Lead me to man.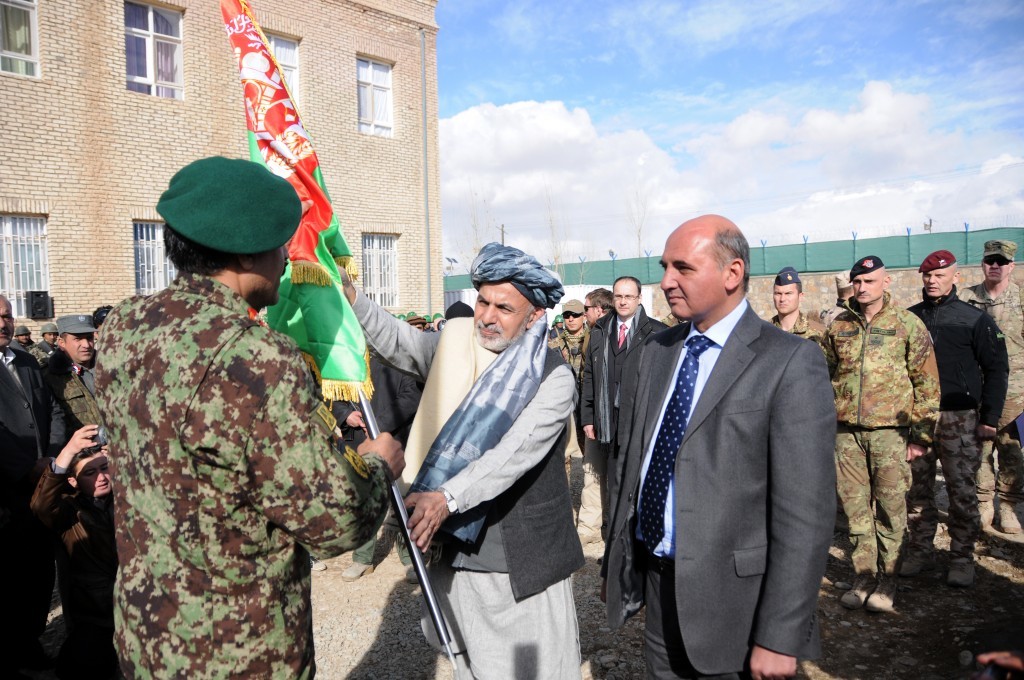
Lead to <bbox>31, 325, 54, 357</bbox>.
